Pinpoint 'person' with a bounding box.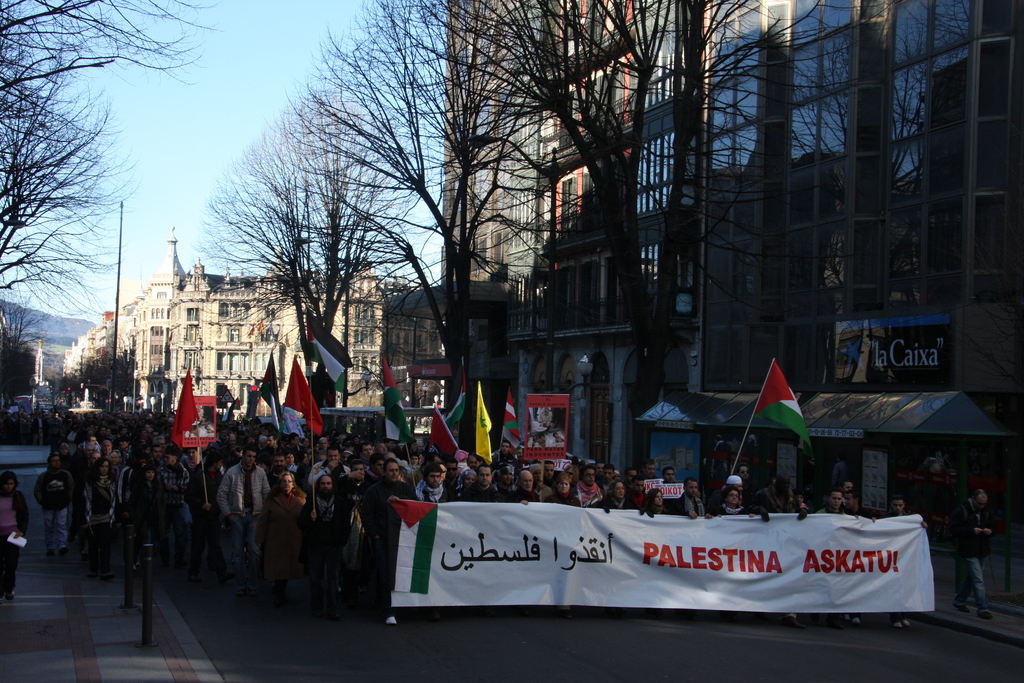
{"left": 575, "top": 465, "right": 604, "bottom": 507}.
